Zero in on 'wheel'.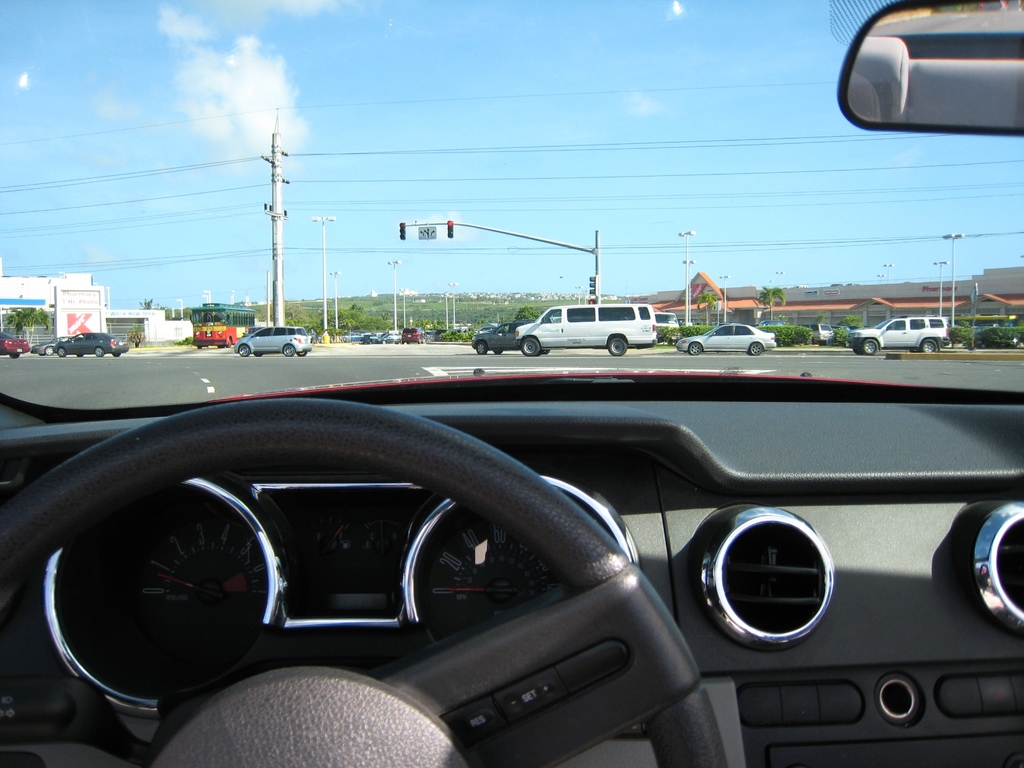
Zeroed in: (476,342,488,353).
